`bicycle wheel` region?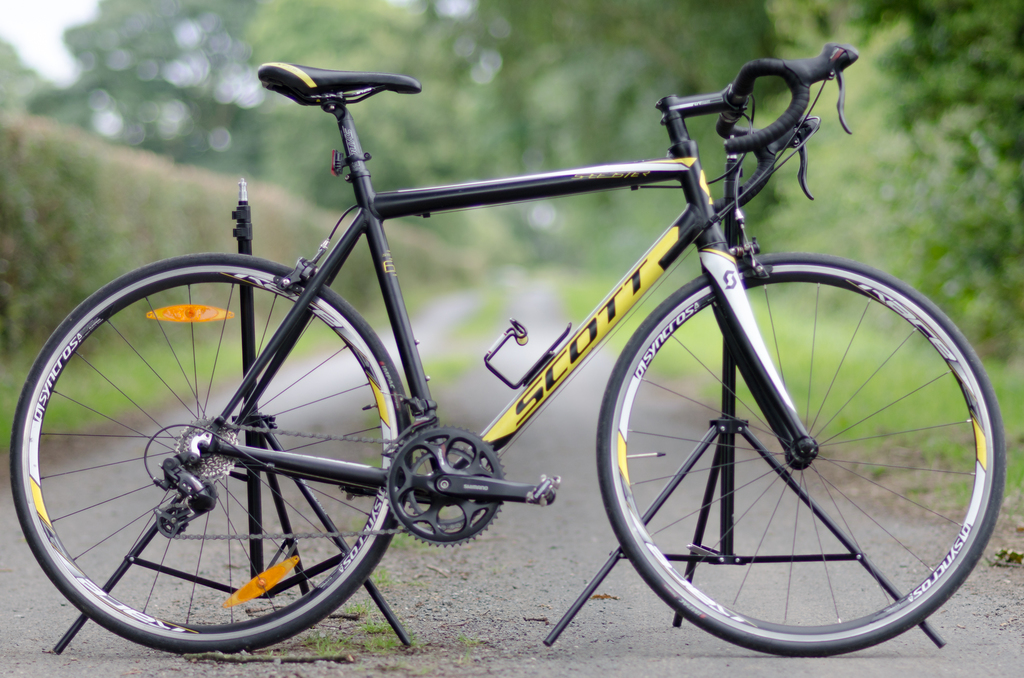
rect(591, 251, 1011, 661)
